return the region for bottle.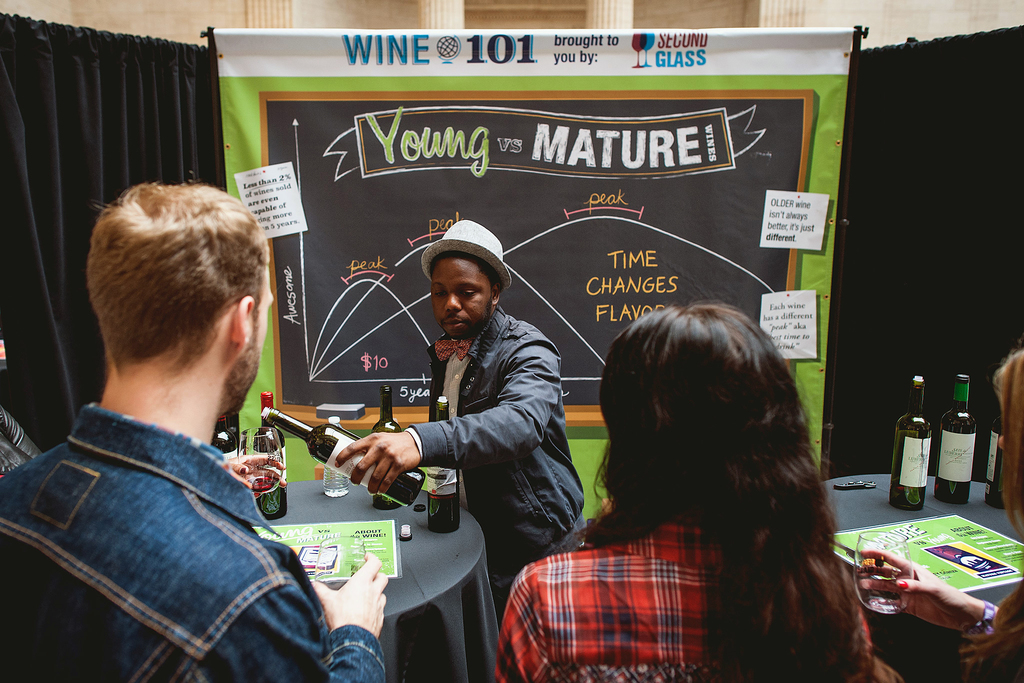
(x1=237, y1=394, x2=294, y2=517).
